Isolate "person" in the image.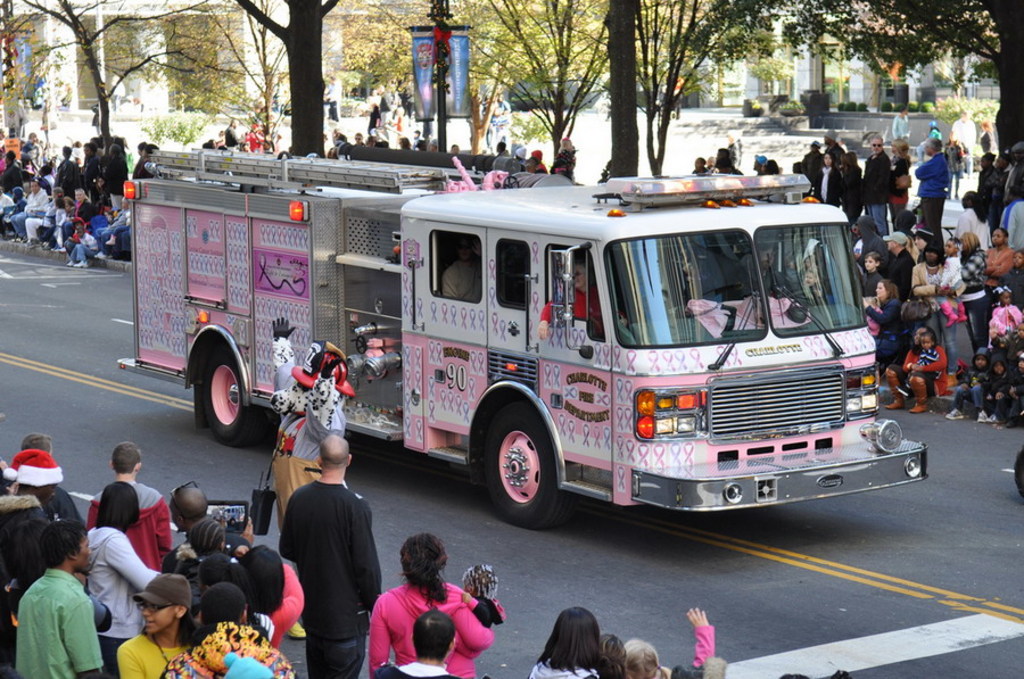
Isolated region: 759,158,779,171.
